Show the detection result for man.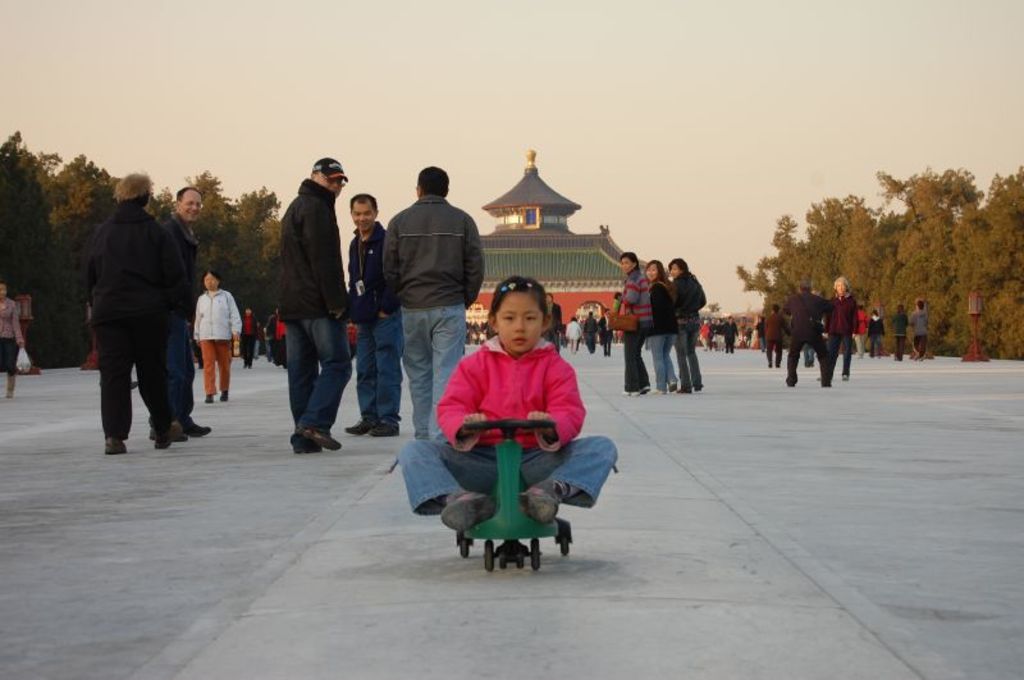
(x1=764, y1=305, x2=792, y2=368).
